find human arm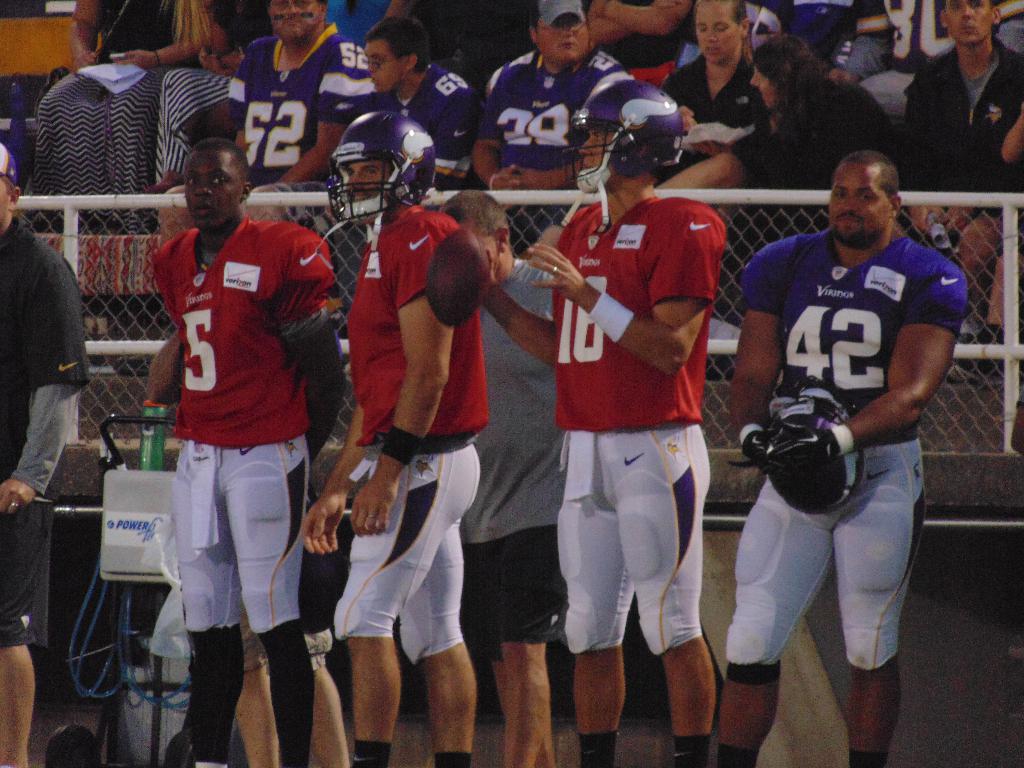
BBox(468, 93, 518, 192)
